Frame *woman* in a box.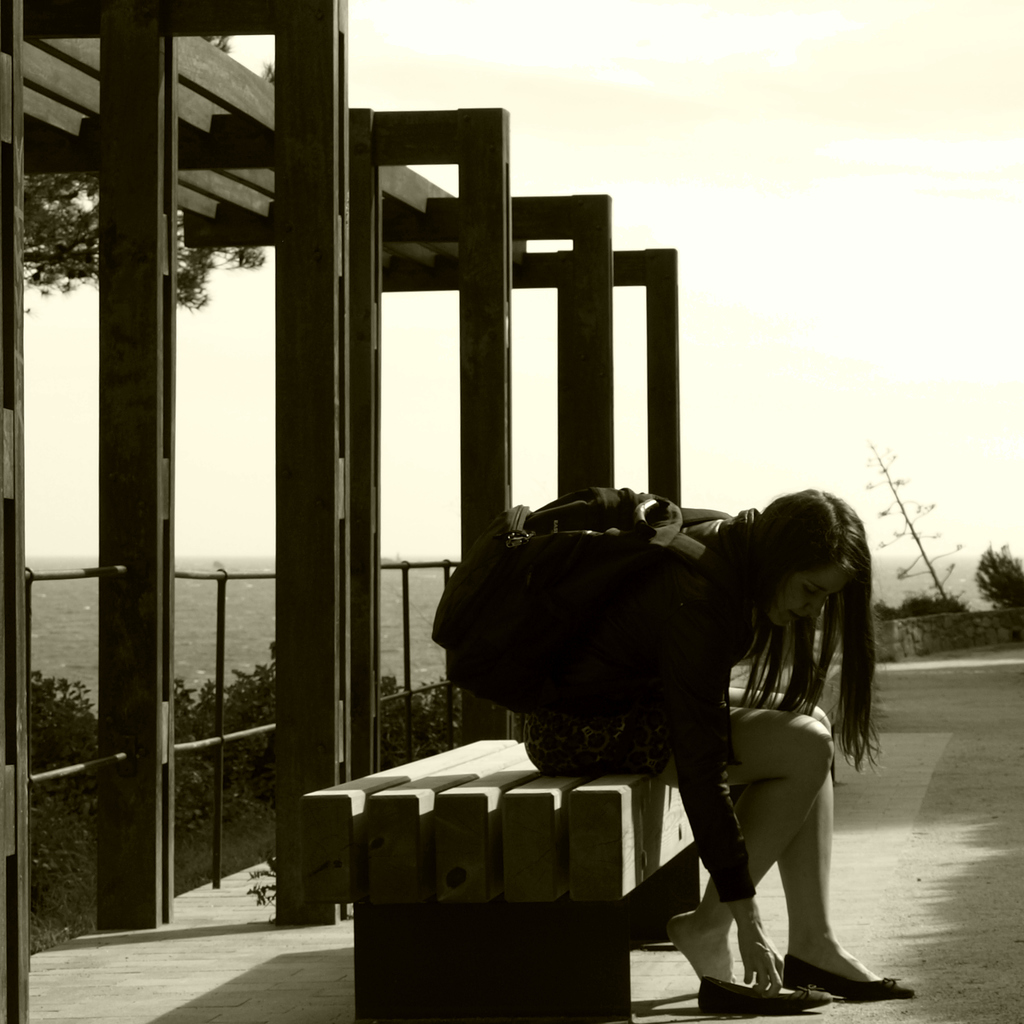
l=438, t=440, r=870, b=1000.
